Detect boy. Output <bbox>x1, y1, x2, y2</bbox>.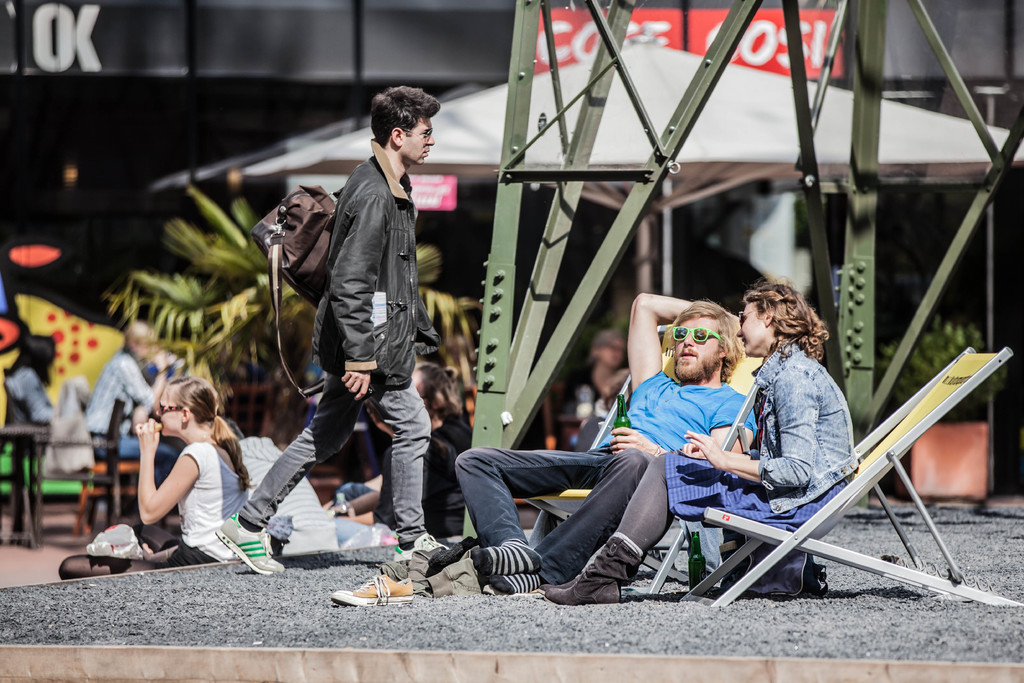
<bbox>239, 115, 462, 554</bbox>.
